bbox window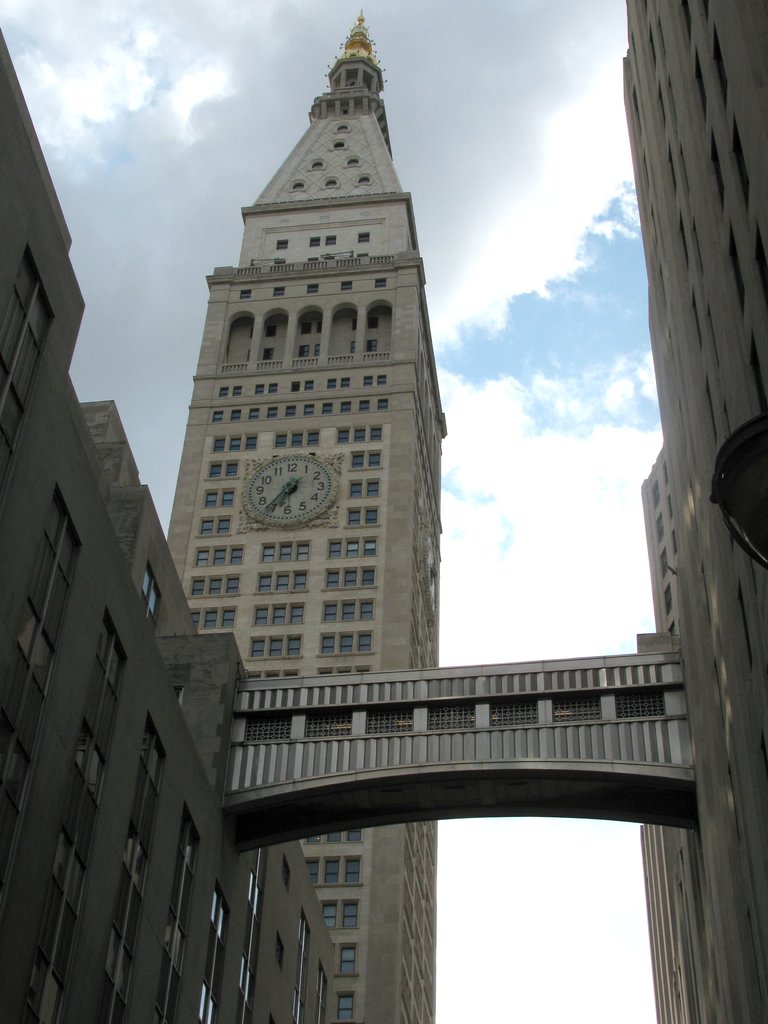
<bbox>284, 853, 292, 893</bbox>
